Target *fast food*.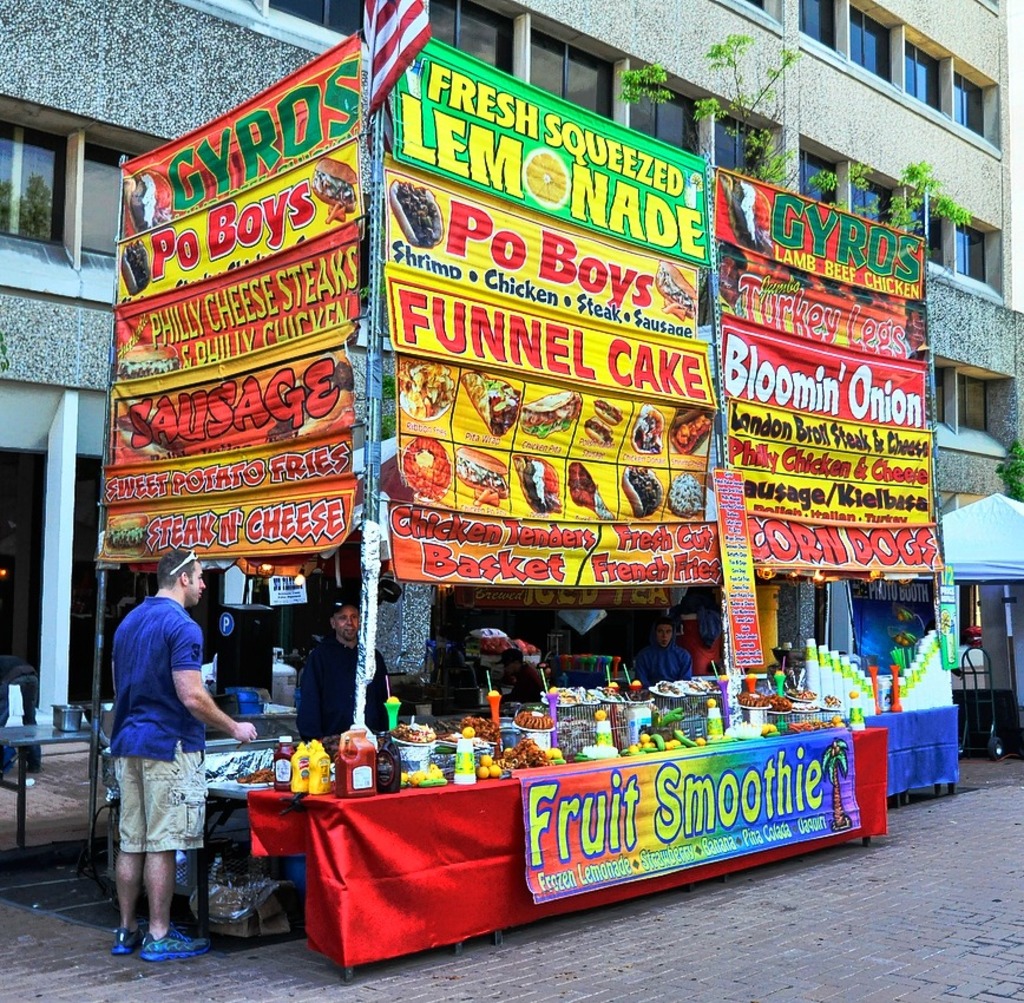
Target region: bbox(670, 405, 717, 458).
